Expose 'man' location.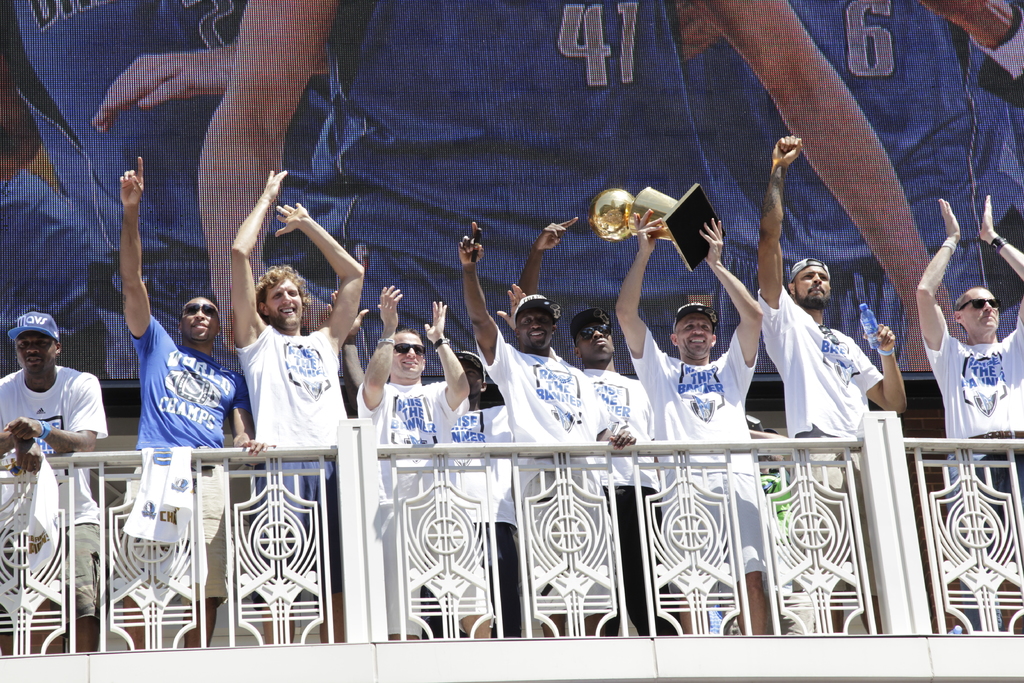
Exposed at <bbox>354, 284, 489, 639</bbox>.
